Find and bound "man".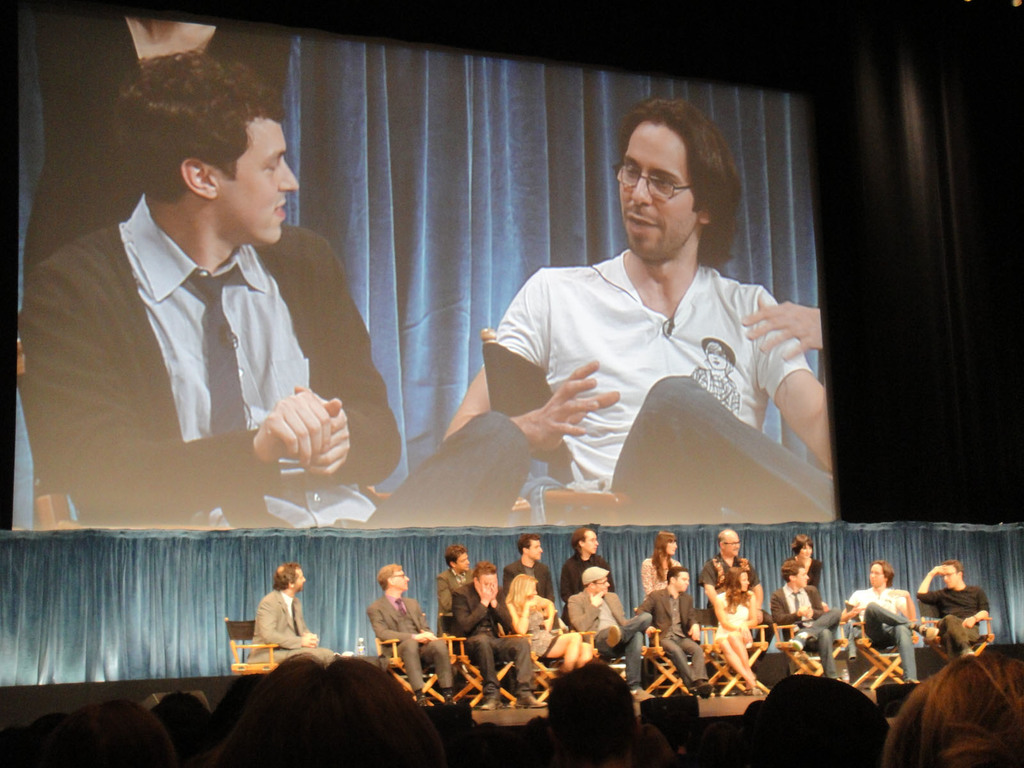
Bound: [44,118,400,517].
